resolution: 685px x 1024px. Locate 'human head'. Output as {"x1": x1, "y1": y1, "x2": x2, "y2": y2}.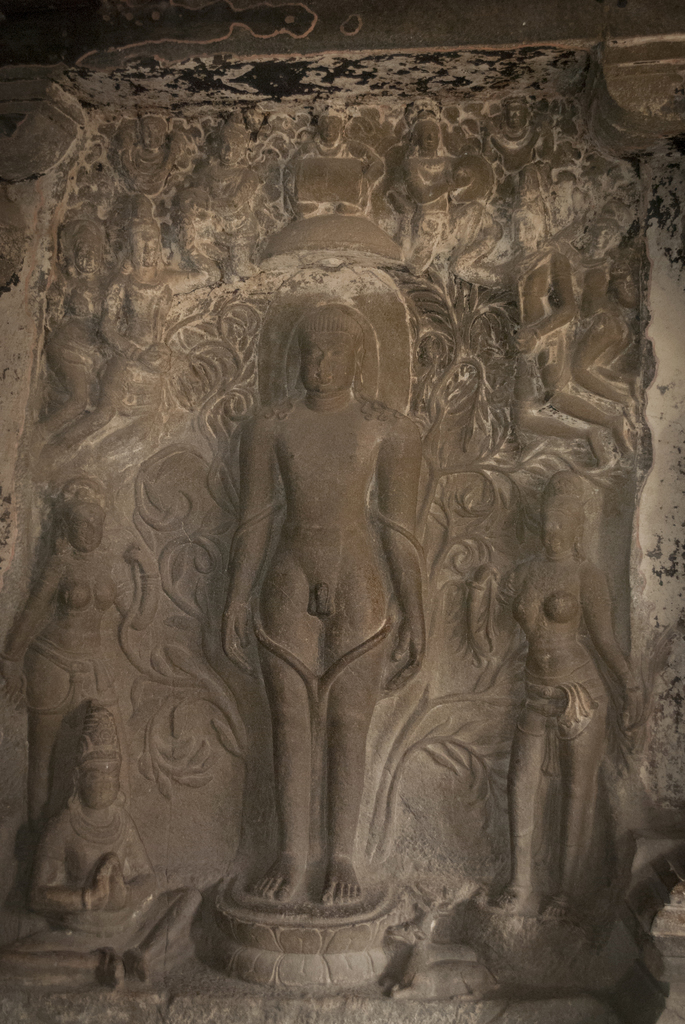
{"x1": 214, "y1": 127, "x2": 248, "y2": 169}.
